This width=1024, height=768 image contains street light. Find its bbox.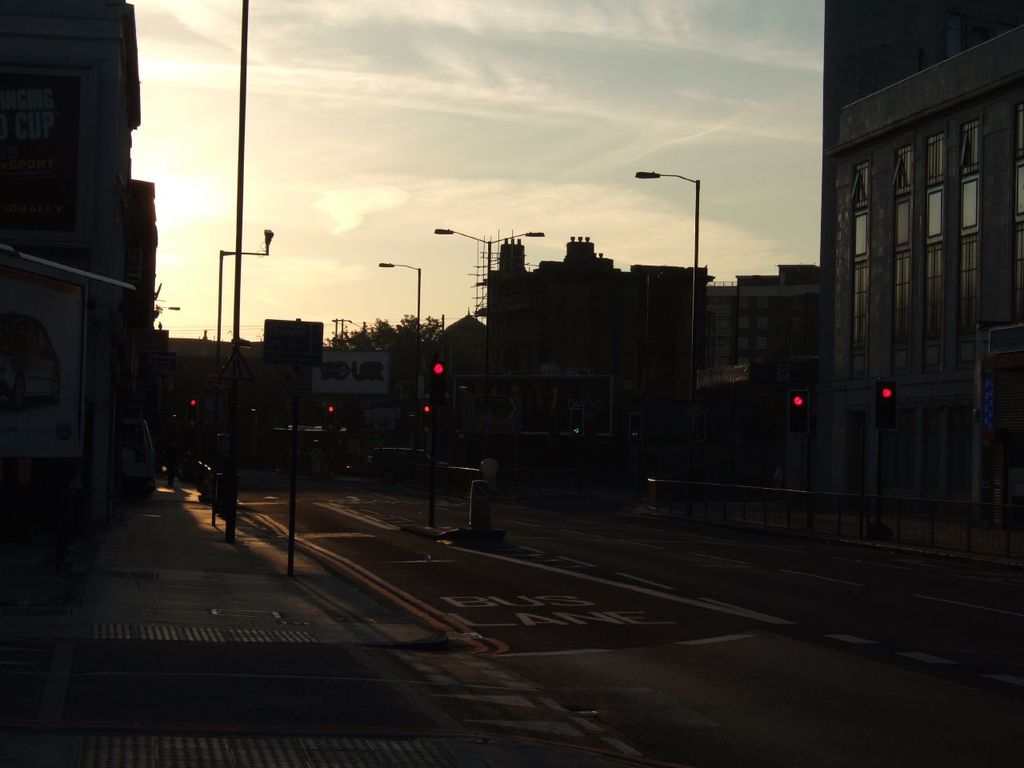
(x1=375, y1=255, x2=423, y2=337).
